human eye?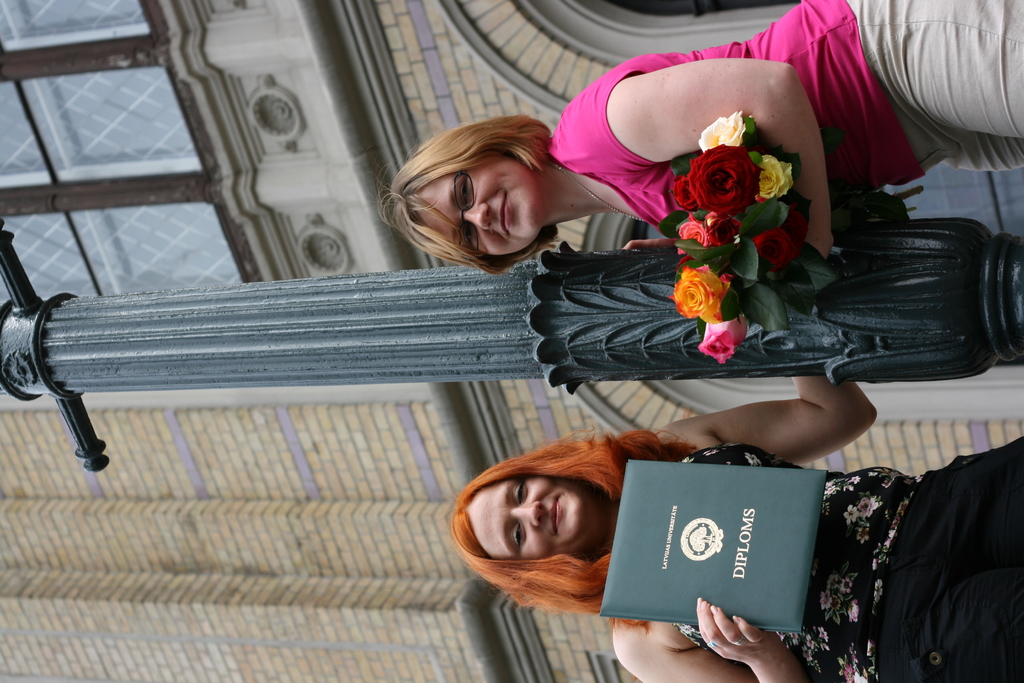
l=460, t=176, r=473, b=208
